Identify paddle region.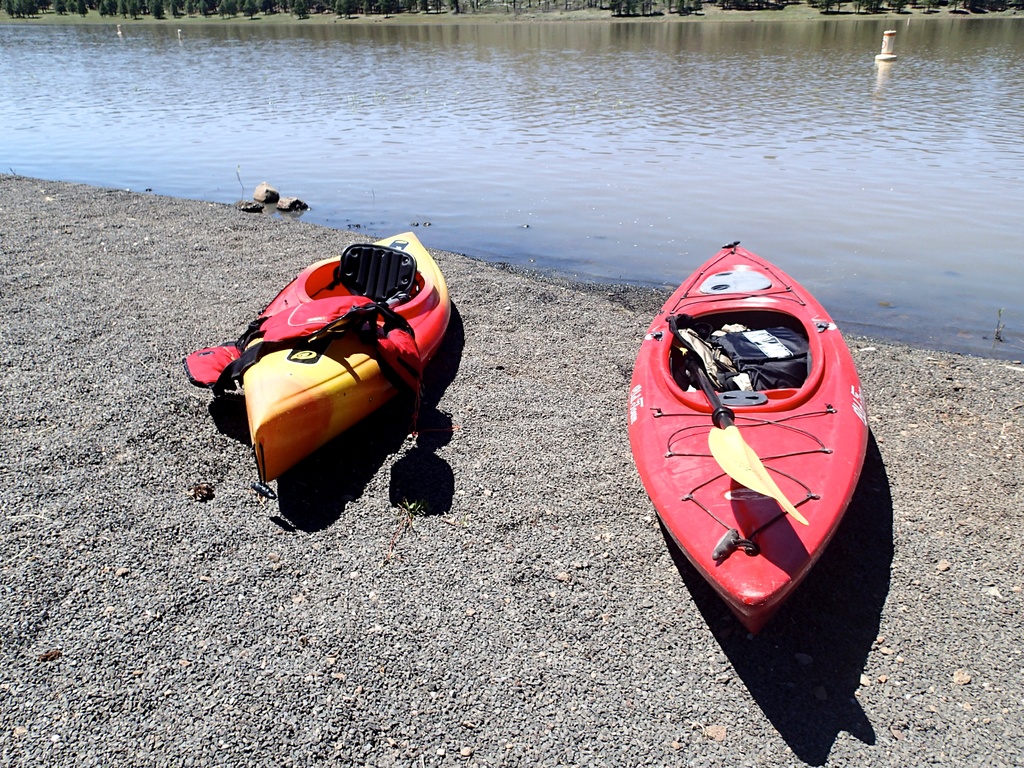
Region: left=621, top=195, right=924, bottom=560.
